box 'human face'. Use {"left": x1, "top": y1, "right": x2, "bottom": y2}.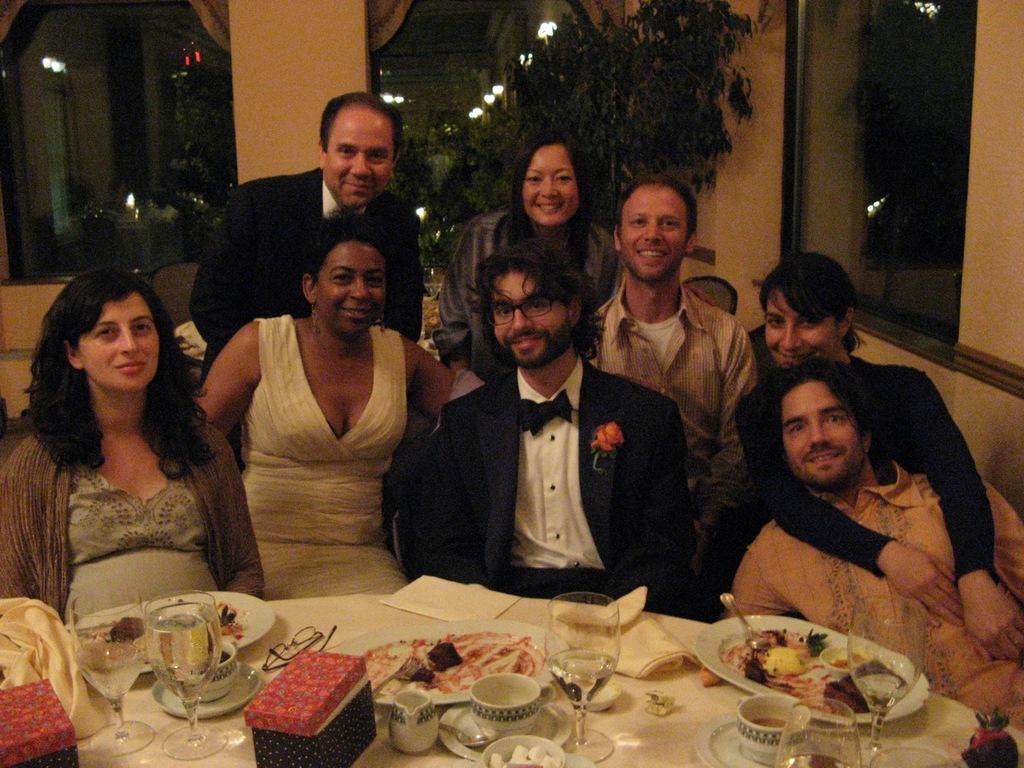
{"left": 494, "top": 262, "right": 574, "bottom": 362}.
